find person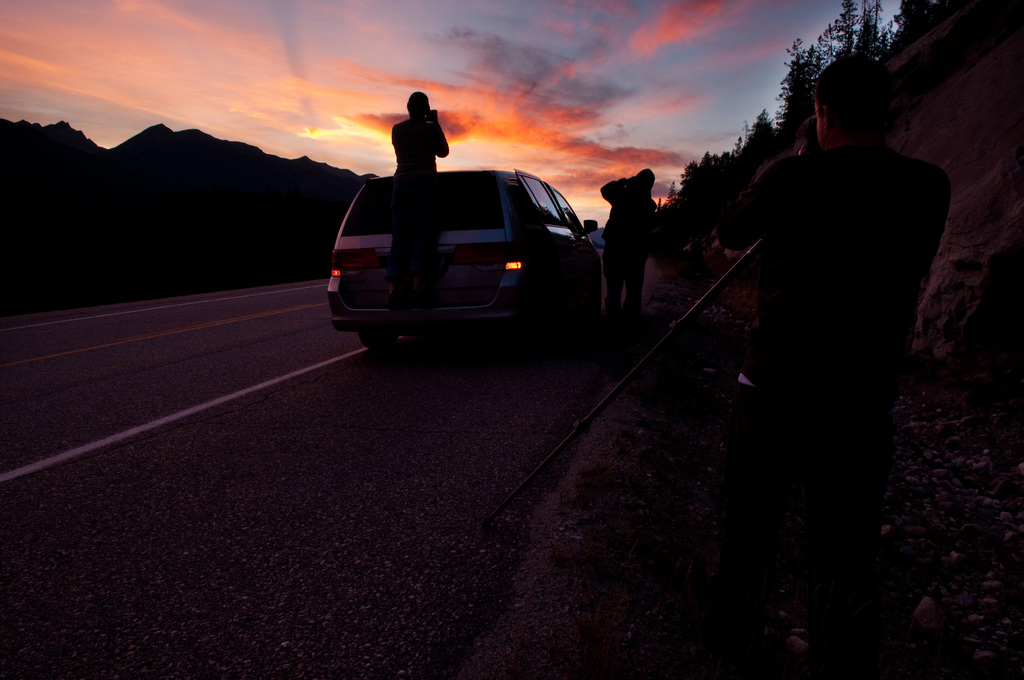
BBox(387, 86, 456, 309)
